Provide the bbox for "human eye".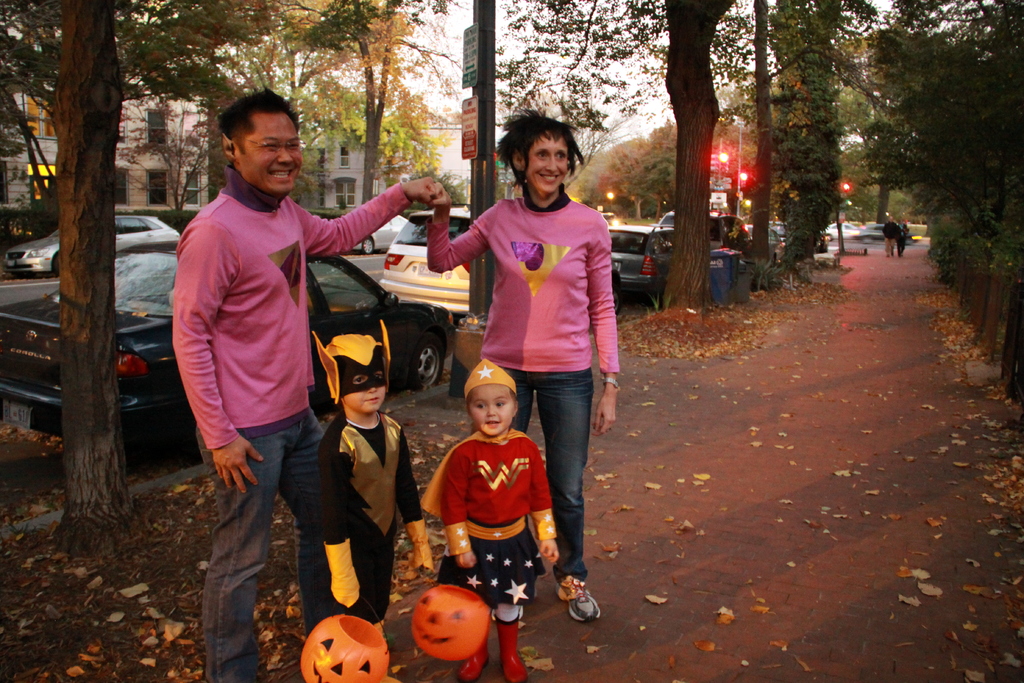
x1=550 y1=151 x2=566 y2=161.
